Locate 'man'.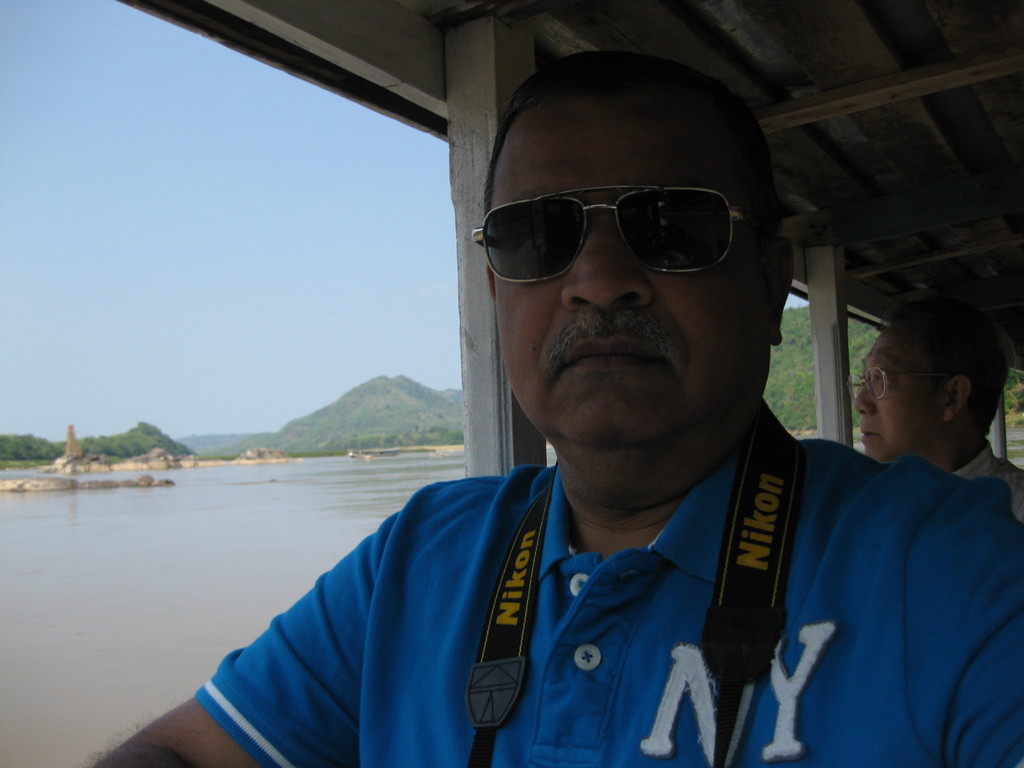
Bounding box: {"x1": 852, "y1": 292, "x2": 1023, "y2": 529}.
